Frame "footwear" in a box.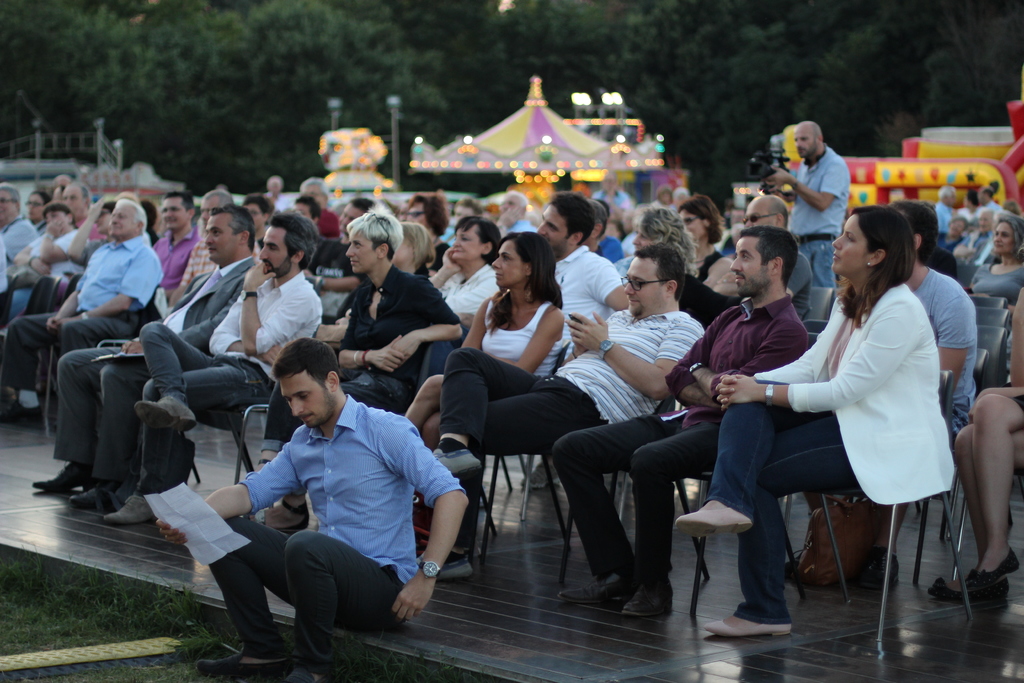
Rect(67, 488, 105, 509).
